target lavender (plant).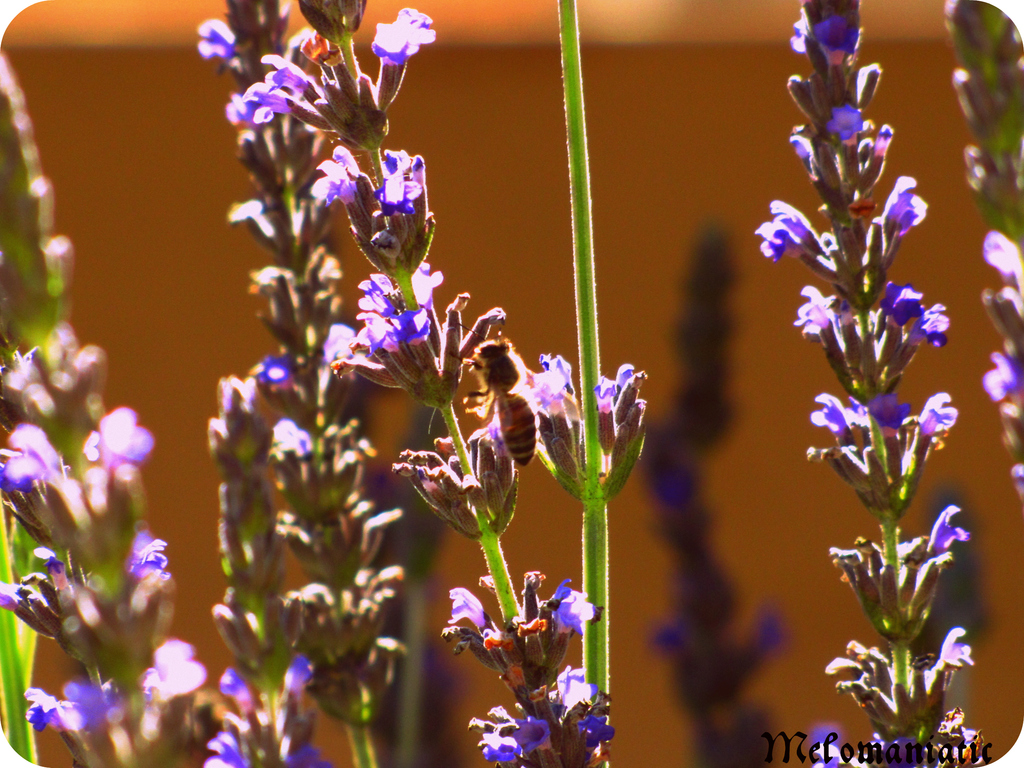
Target region: box=[982, 348, 1023, 400].
